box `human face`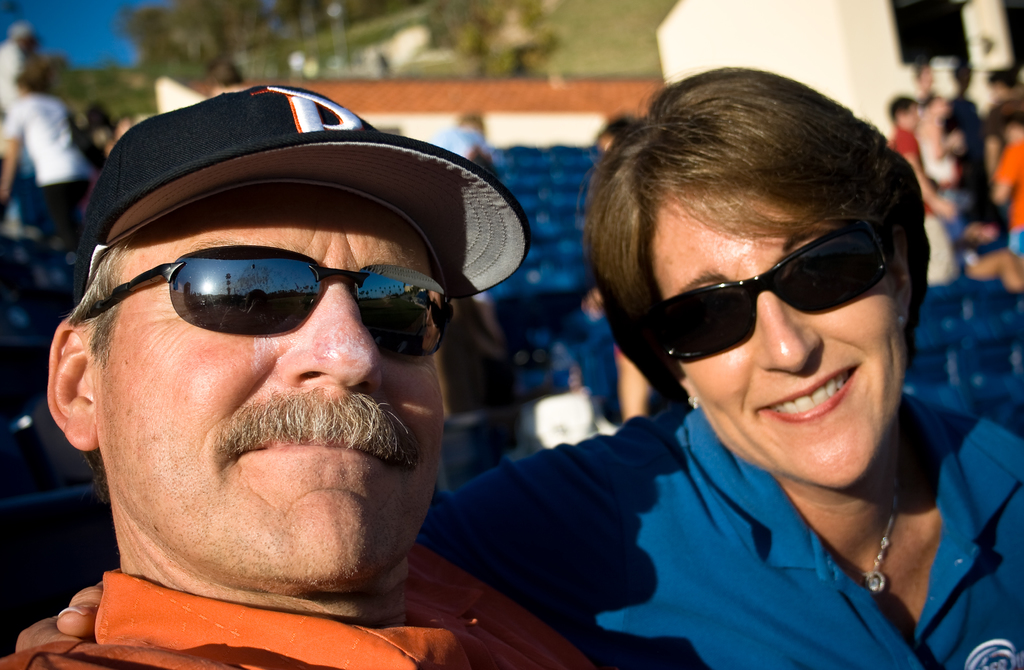
detection(92, 182, 449, 585)
